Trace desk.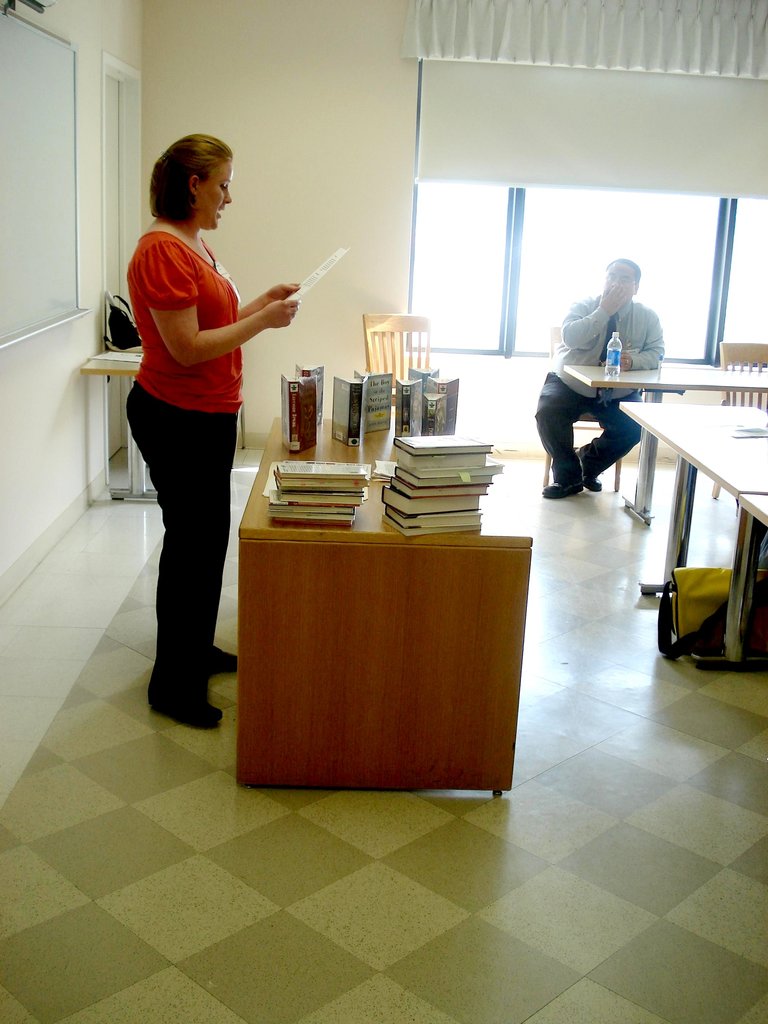
Traced to 235:417:534:791.
